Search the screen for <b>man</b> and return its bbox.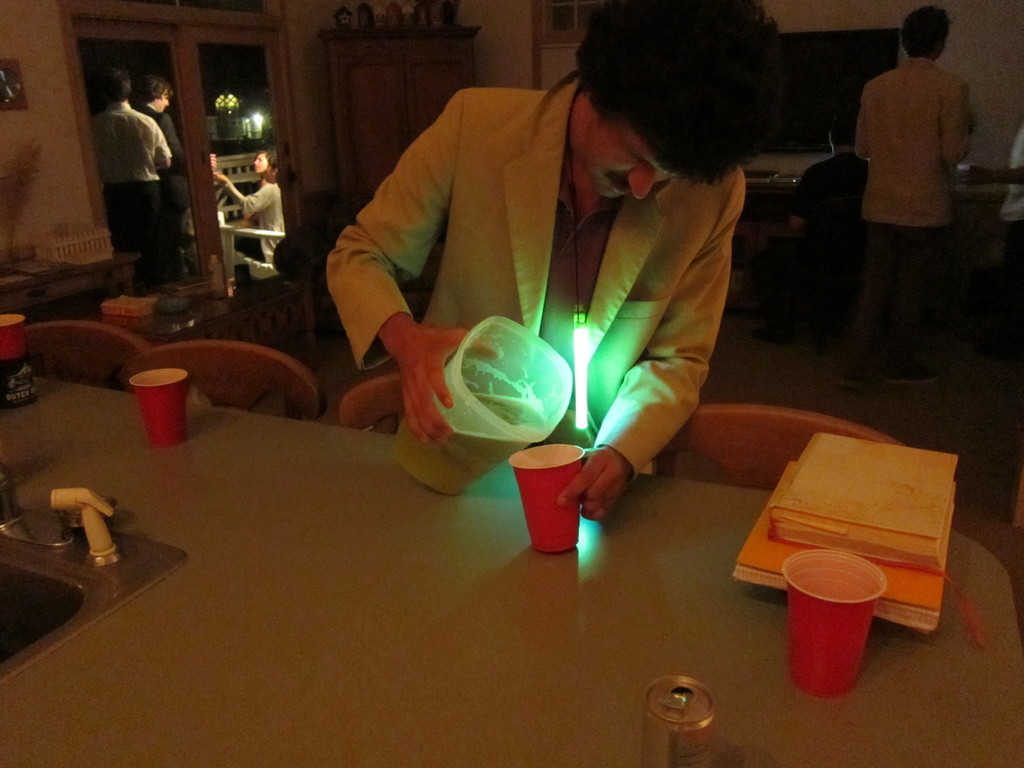
Found: x1=134, y1=77, x2=200, y2=269.
